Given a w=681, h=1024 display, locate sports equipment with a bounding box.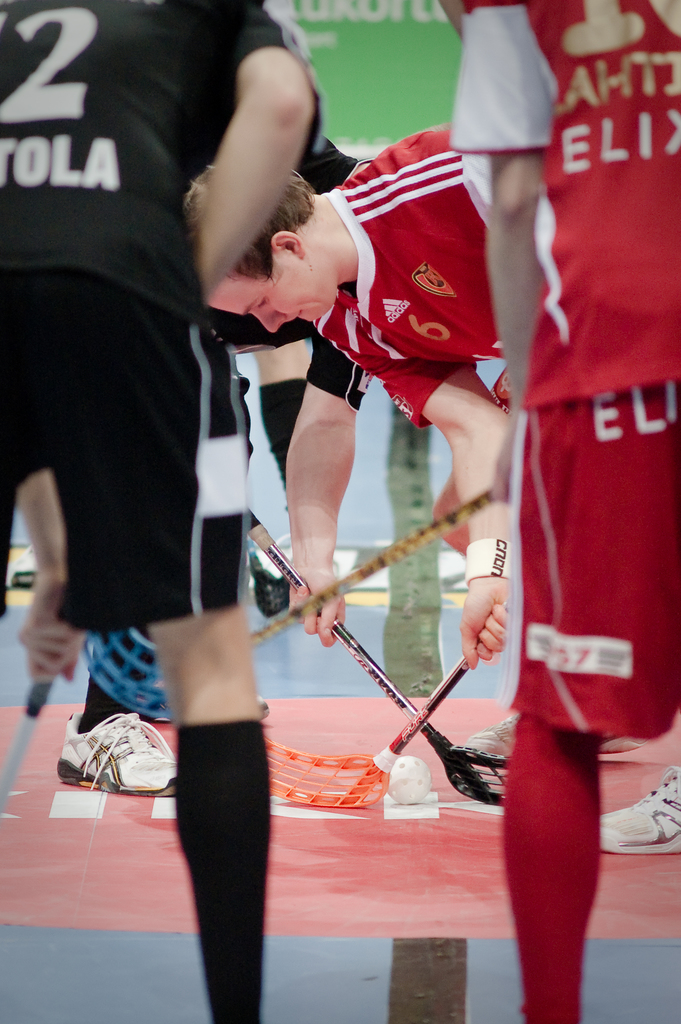
Located: [387,760,435,809].
